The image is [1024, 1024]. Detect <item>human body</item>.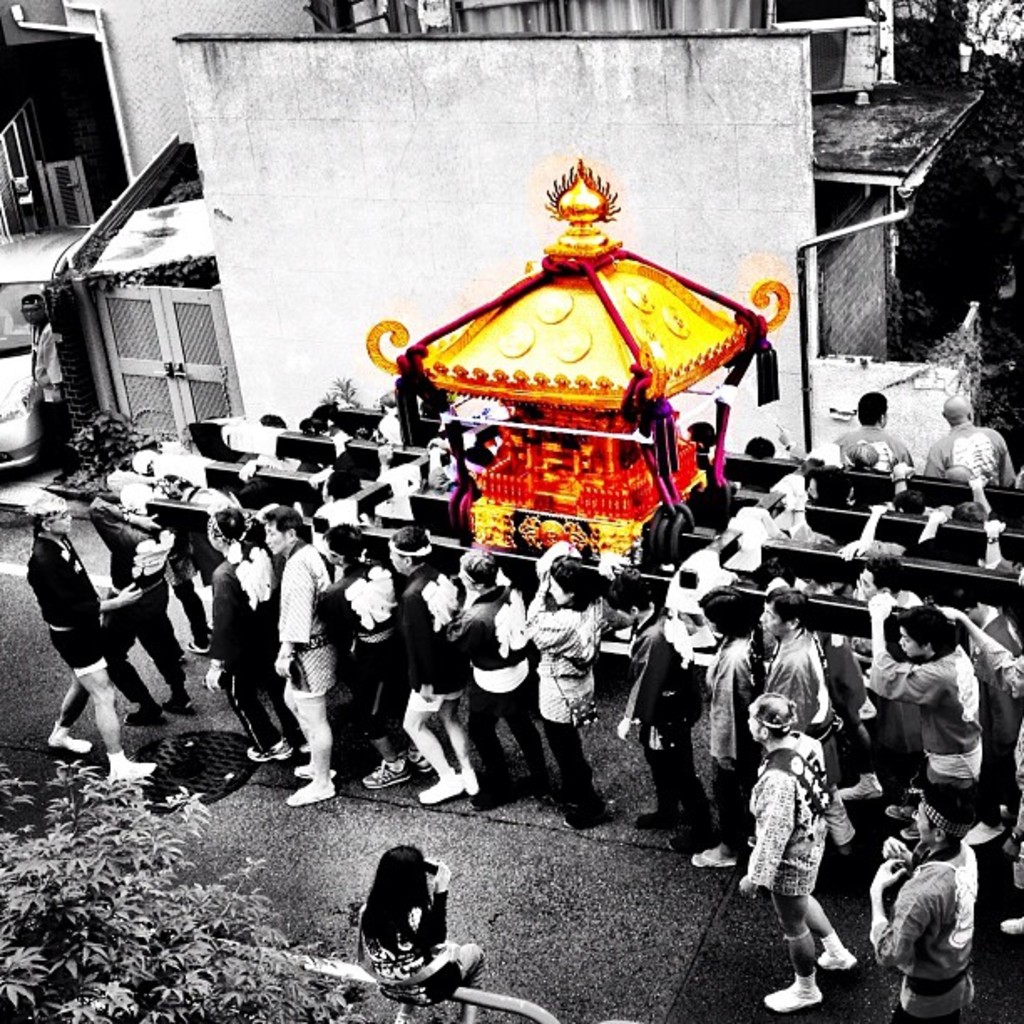
Detection: 360:845:484:1022.
